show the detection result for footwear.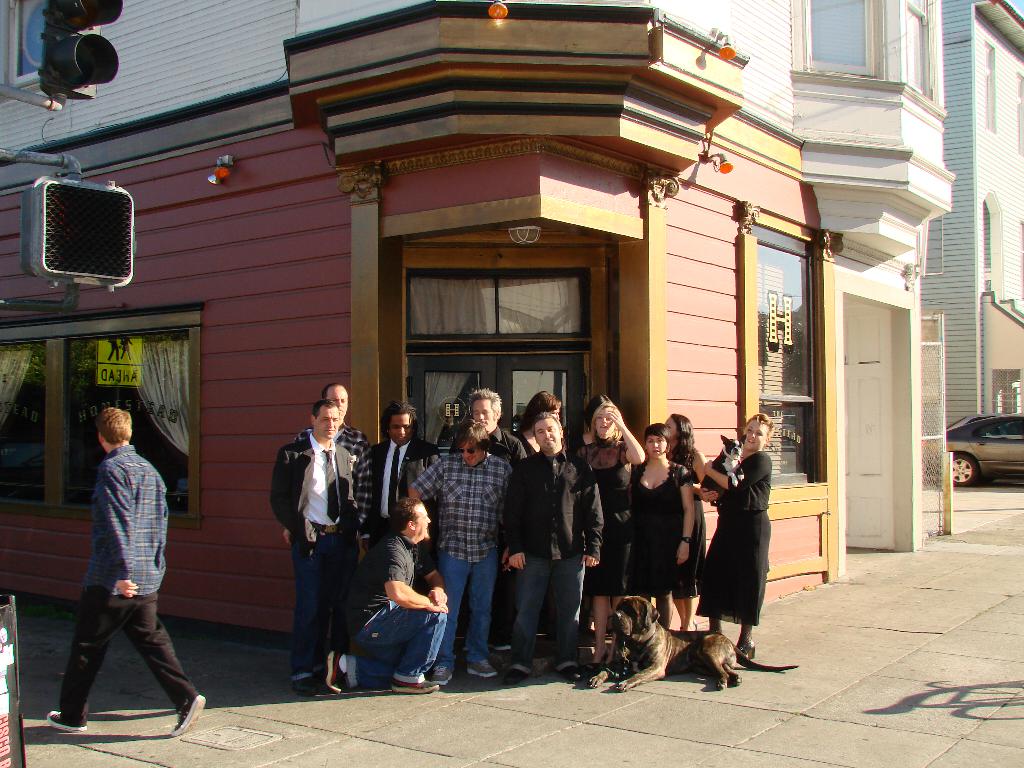
[45,707,88,734].
